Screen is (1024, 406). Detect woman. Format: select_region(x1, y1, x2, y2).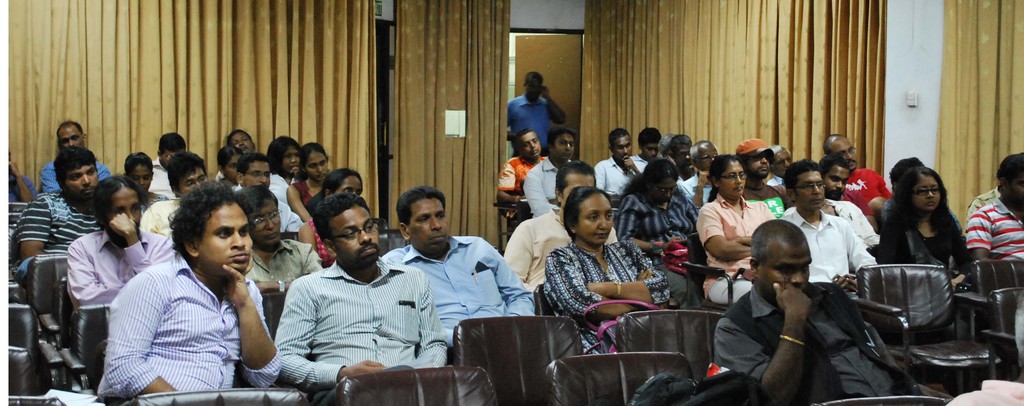
select_region(614, 157, 699, 259).
